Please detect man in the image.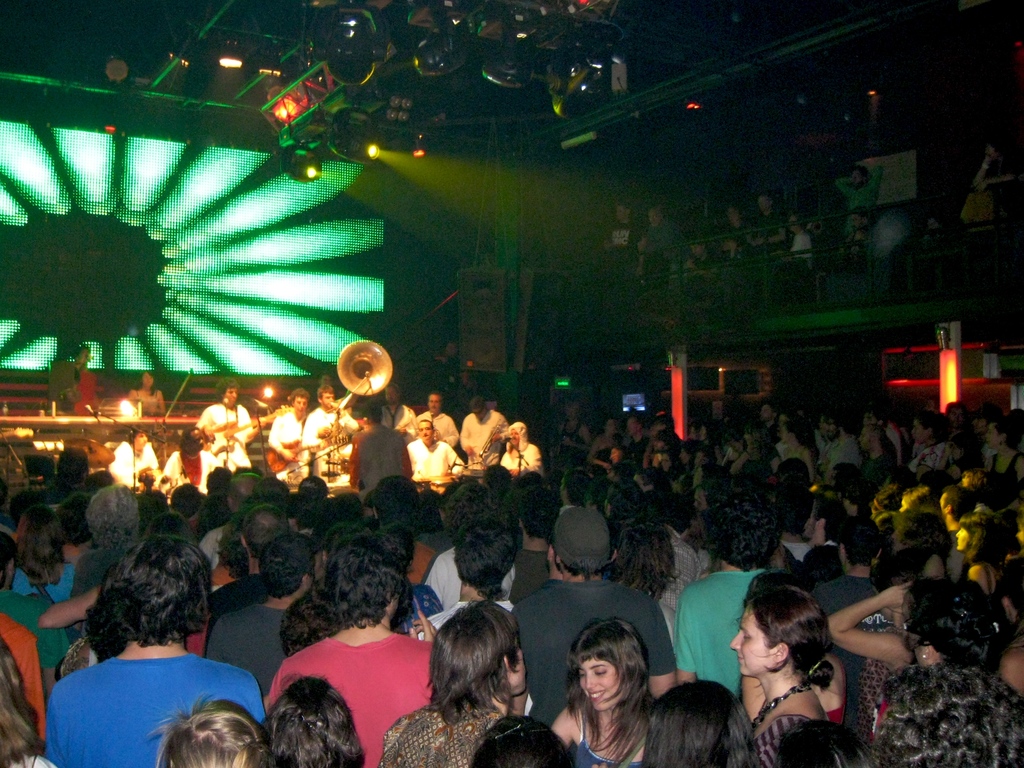
{"left": 717, "top": 205, "right": 752, "bottom": 259}.
